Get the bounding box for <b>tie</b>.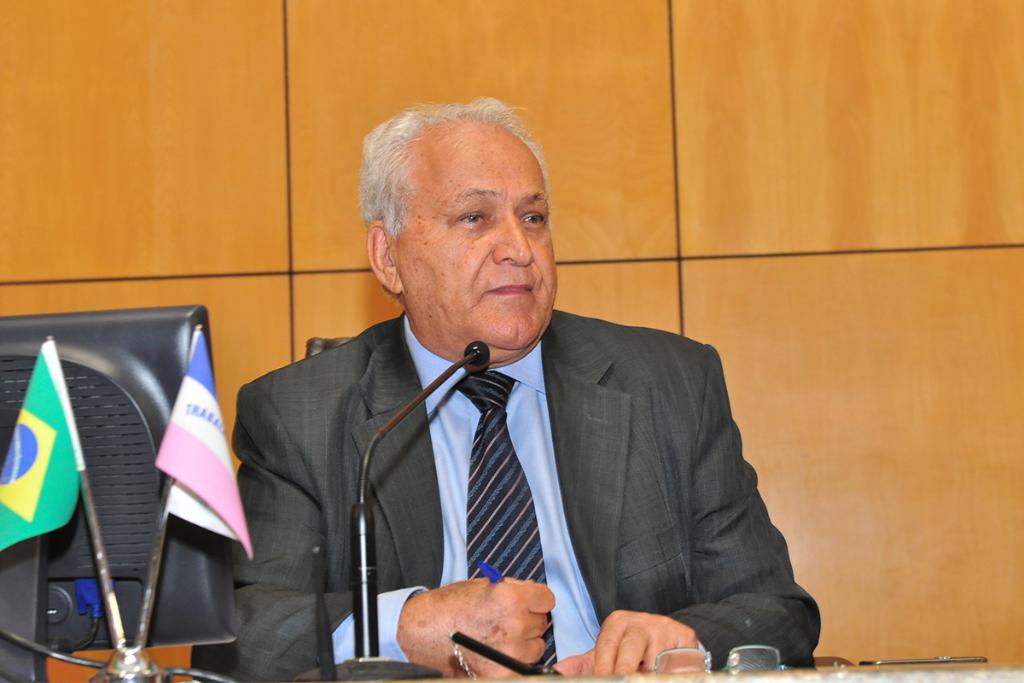
(451, 370, 561, 680).
